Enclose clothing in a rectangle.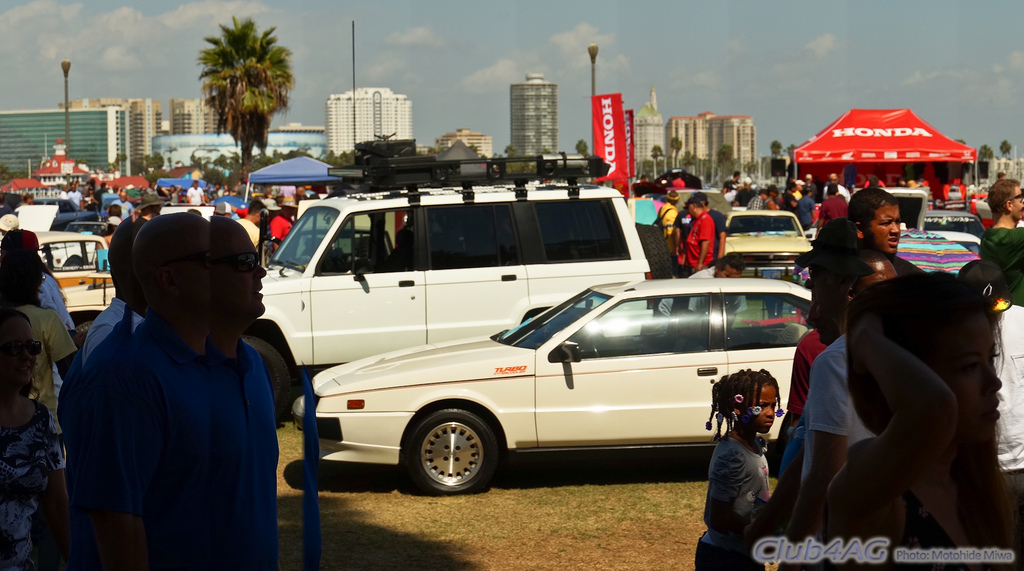
select_region(797, 331, 872, 490).
